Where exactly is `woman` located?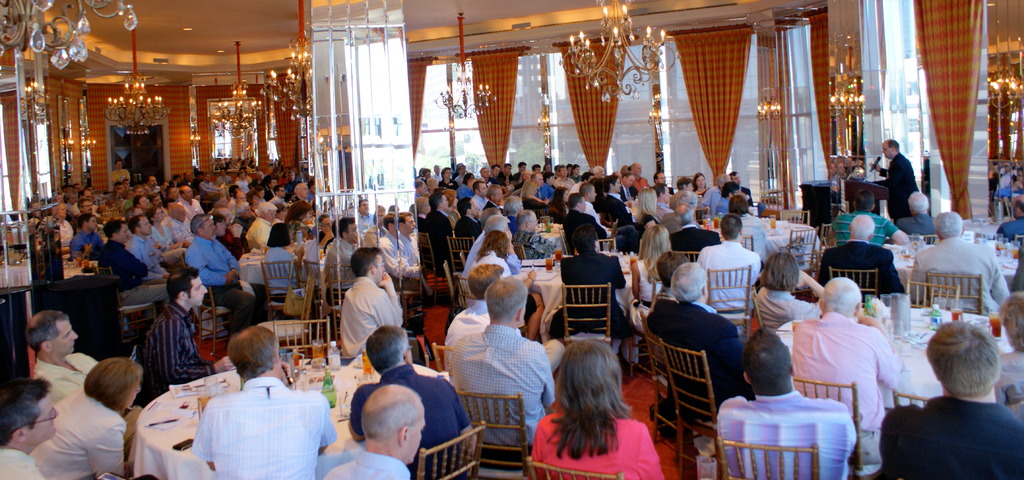
Its bounding box is region(691, 172, 713, 200).
